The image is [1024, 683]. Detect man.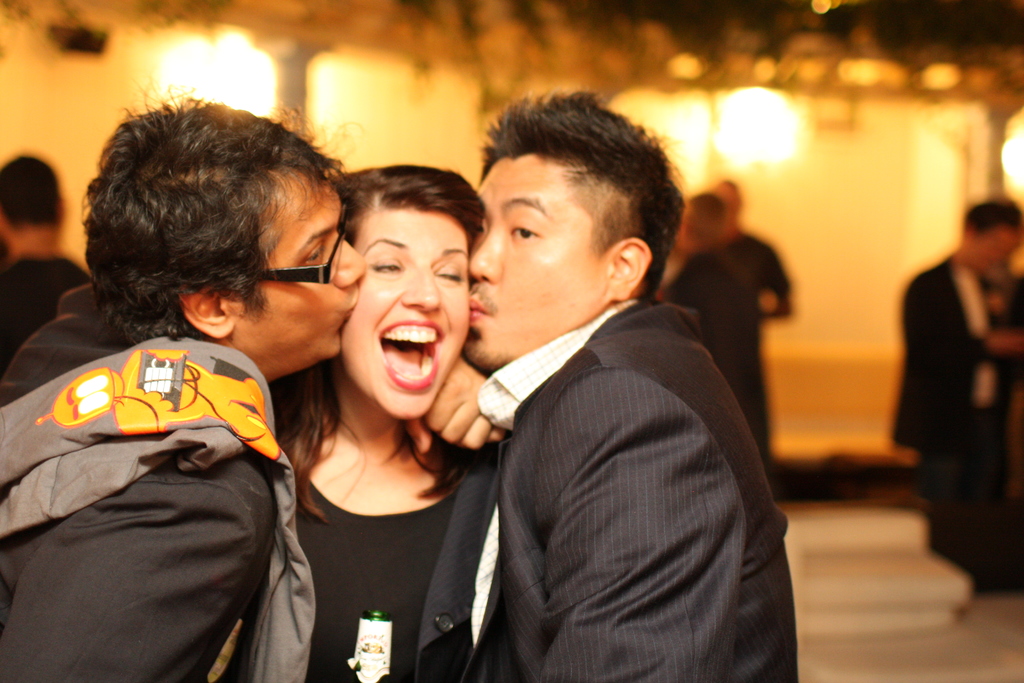
Detection: crop(0, 94, 326, 682).
